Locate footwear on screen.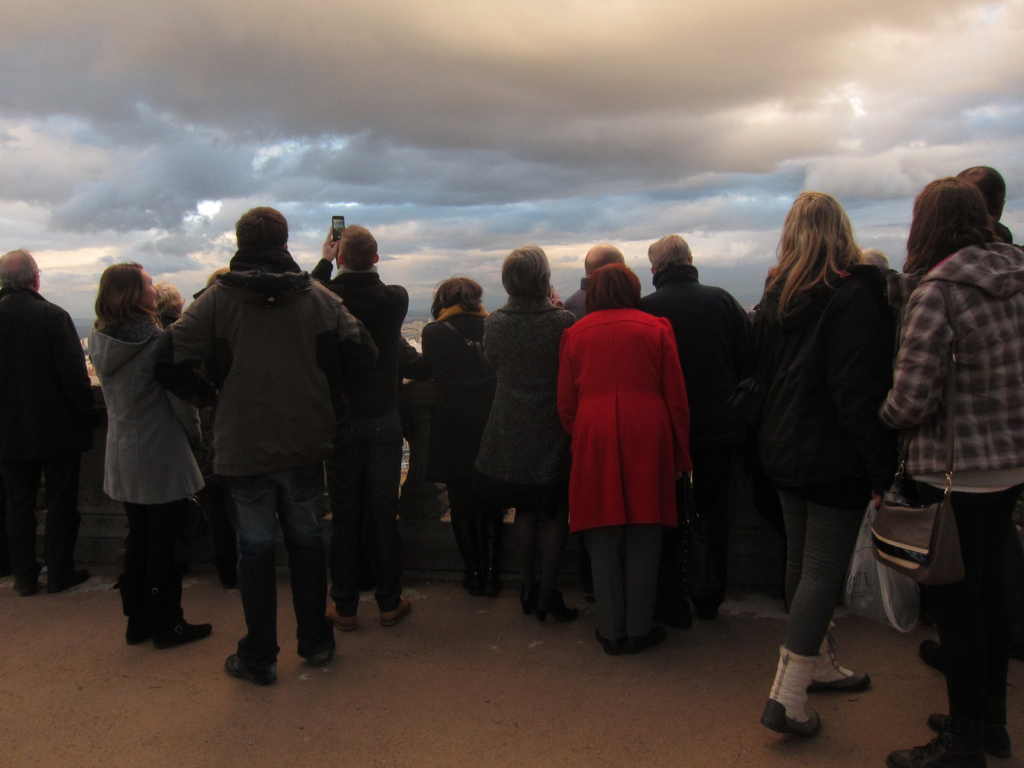
On screen at bbox=(460, 579, 485, 596).
